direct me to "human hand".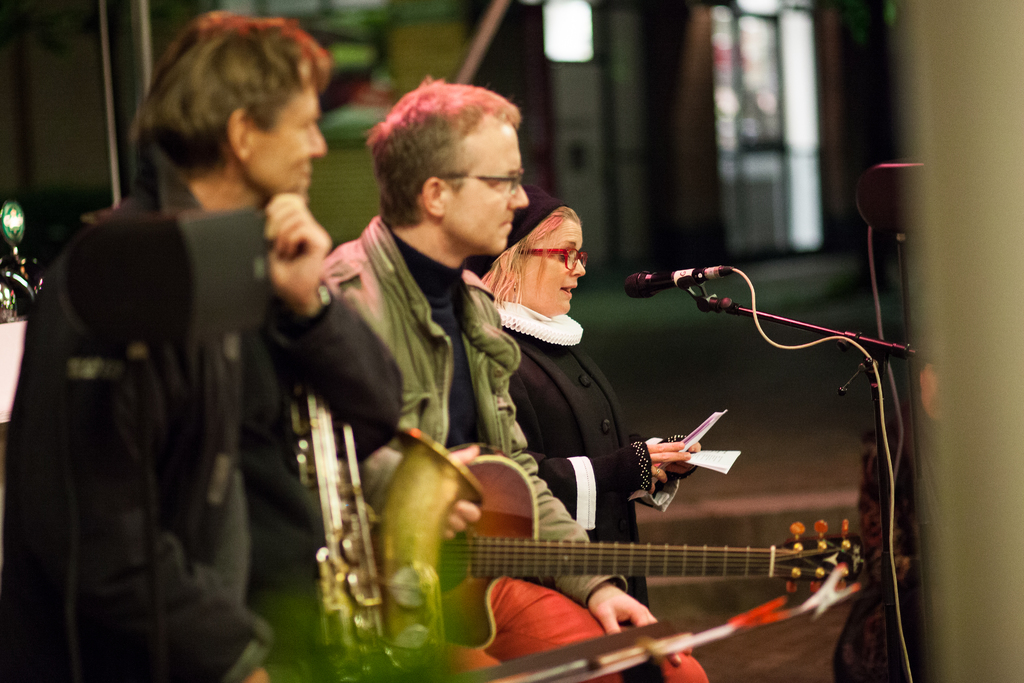
Direction: {"x1": 587, "y1": 583, "x2": 693, "y2": 666}.
